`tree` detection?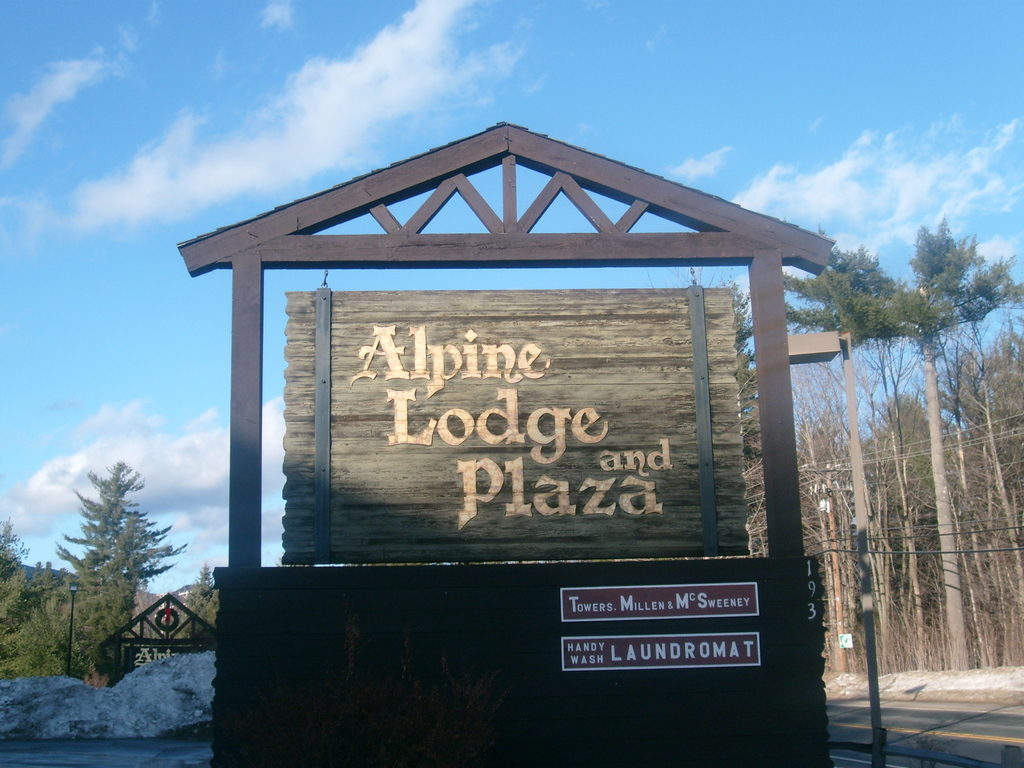
778, 406, 863, 698
